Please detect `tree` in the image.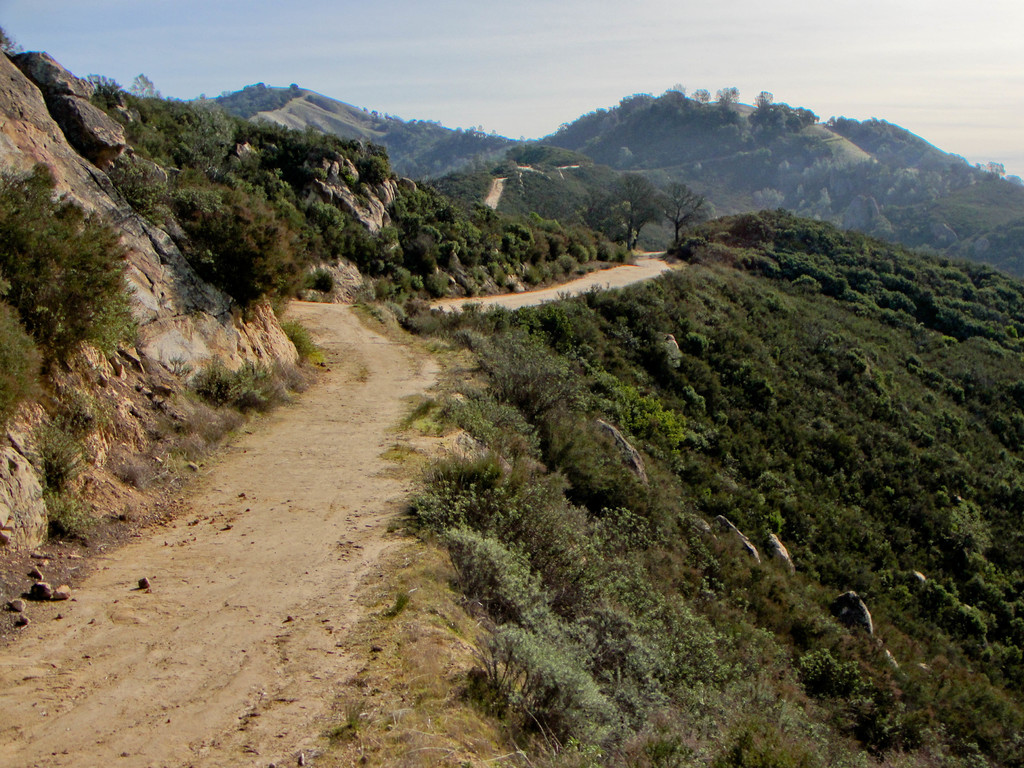
612/168/659/248.
